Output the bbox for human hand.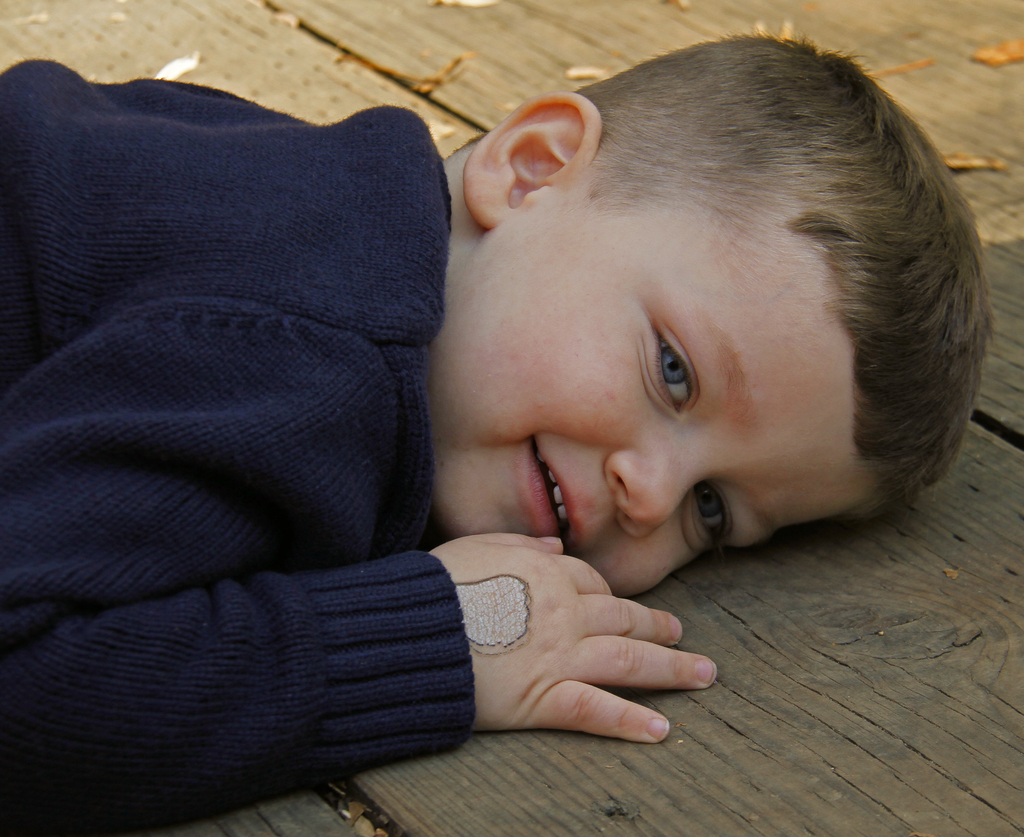
x1=428, y1=536, x2=720, y2=747.
